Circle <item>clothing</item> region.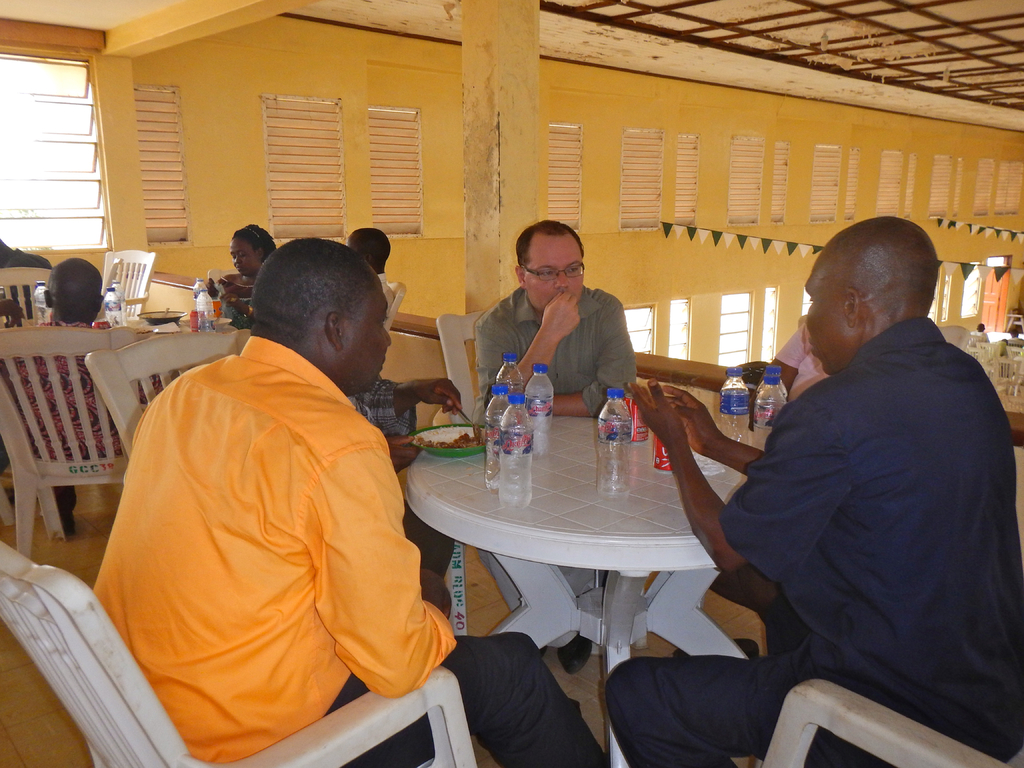
Region: [x1=74, y1=334, x2=623, y2=767].
